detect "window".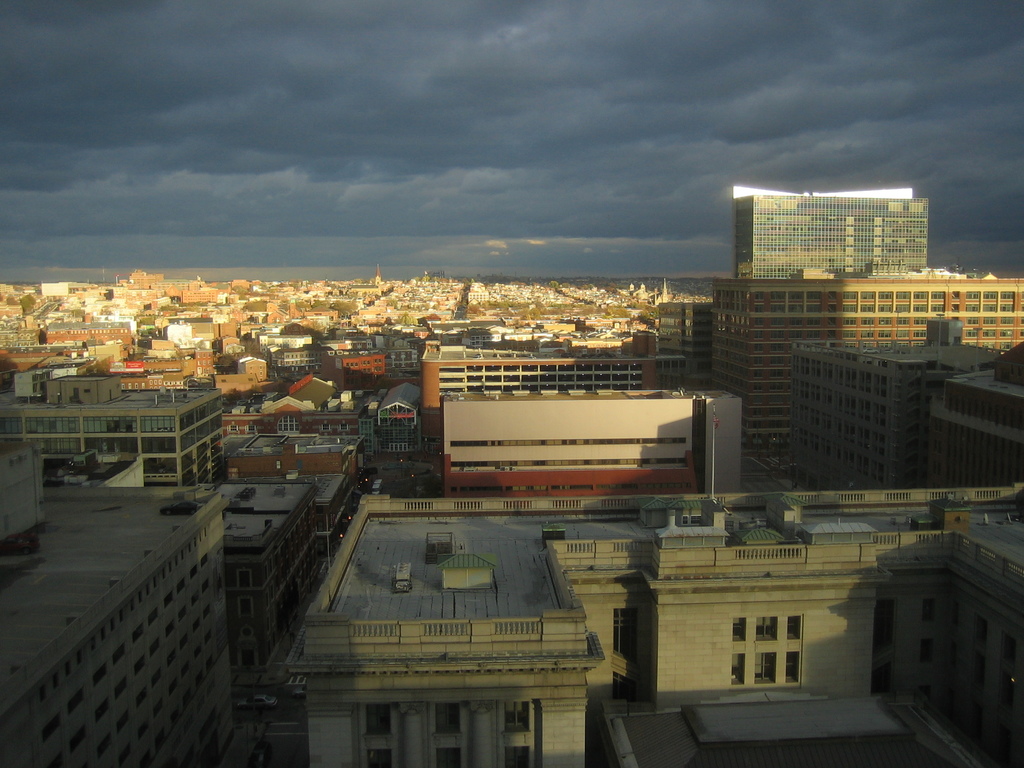
Detected at l=611, t=600, r=643, b=702.
